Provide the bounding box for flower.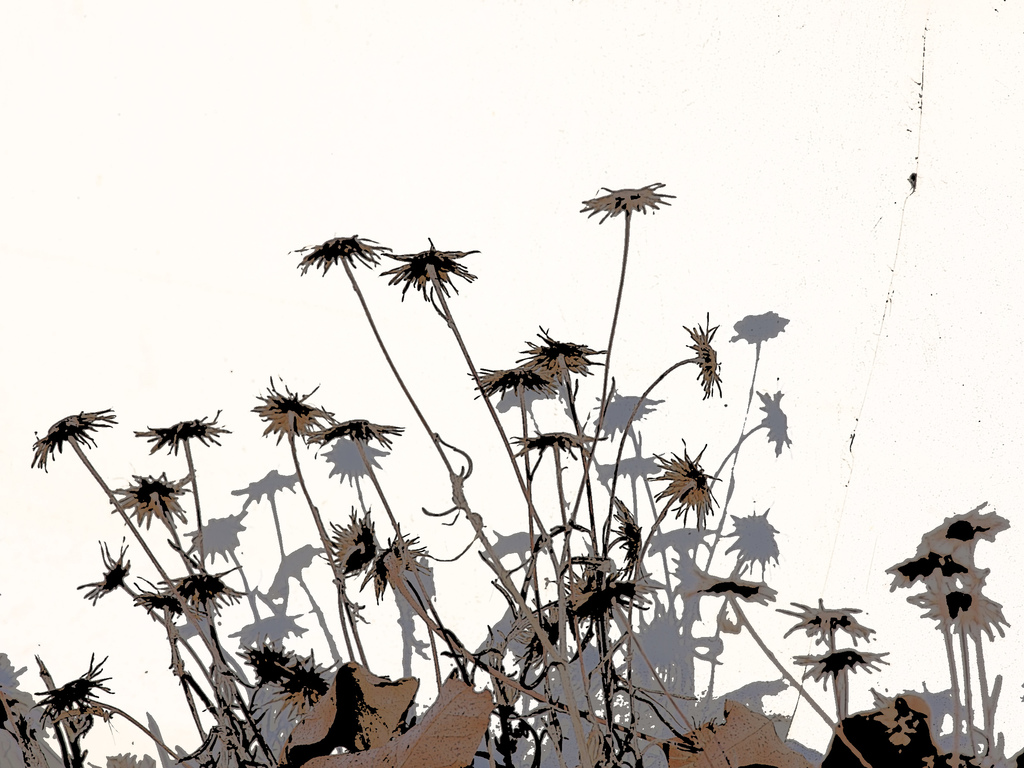
x1=131 y1=589 x2=201 y2=617.
